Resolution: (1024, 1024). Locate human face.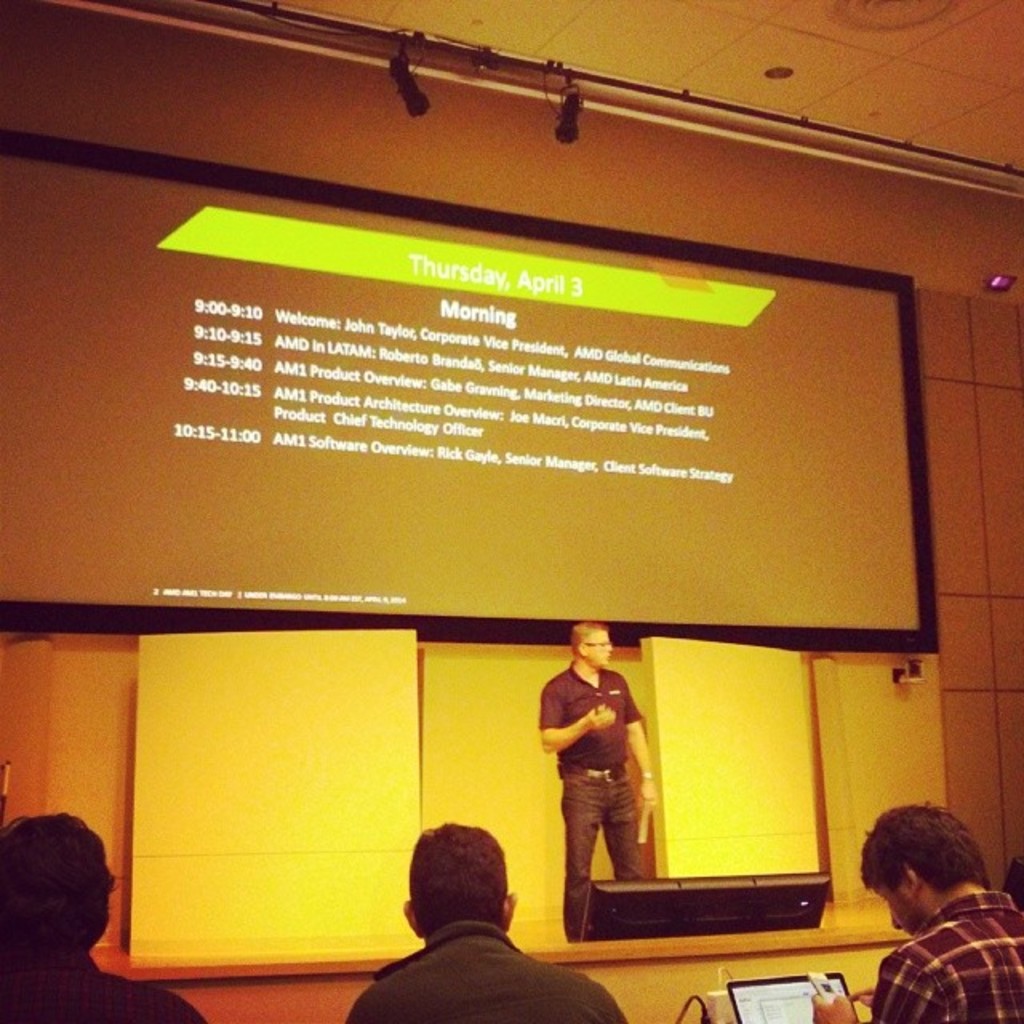
detection(870, 883, 931, 934).
